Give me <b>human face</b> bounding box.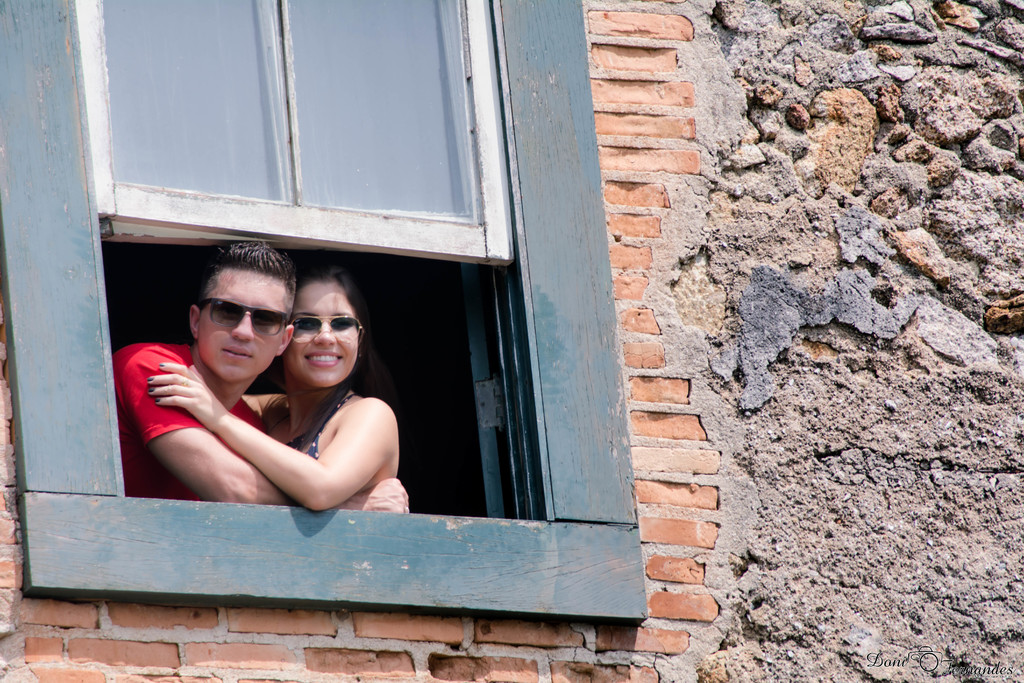
<region>282, 276, 357, 386</region>.
